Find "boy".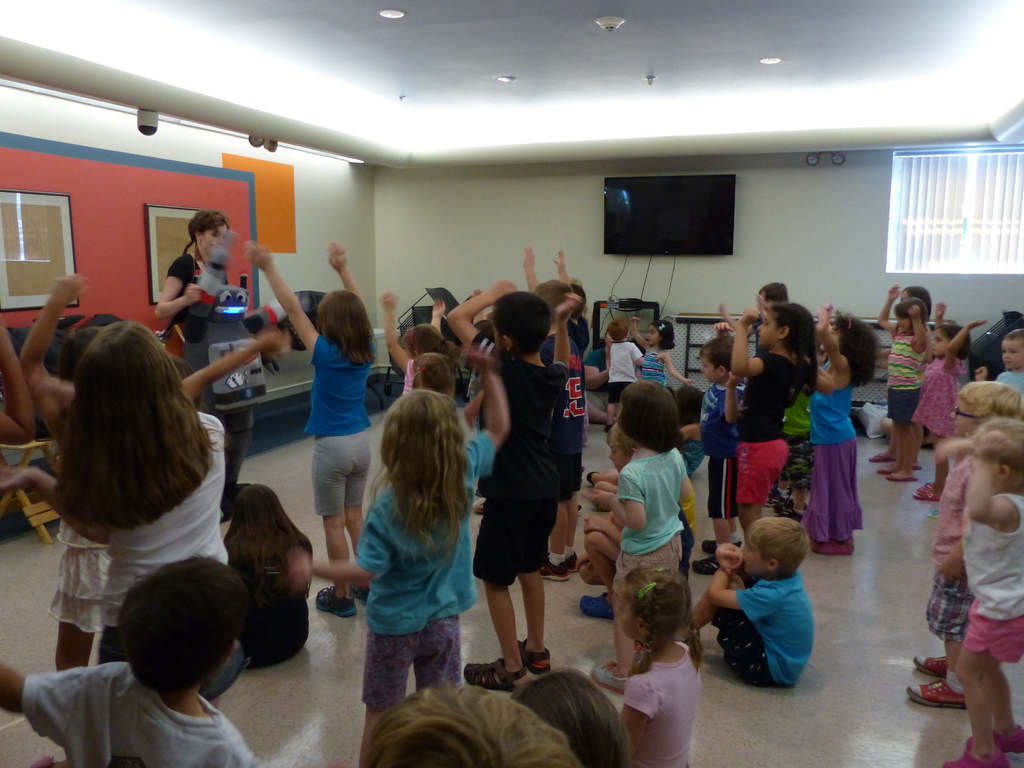
l=529, t=280, r=588, b=578.
